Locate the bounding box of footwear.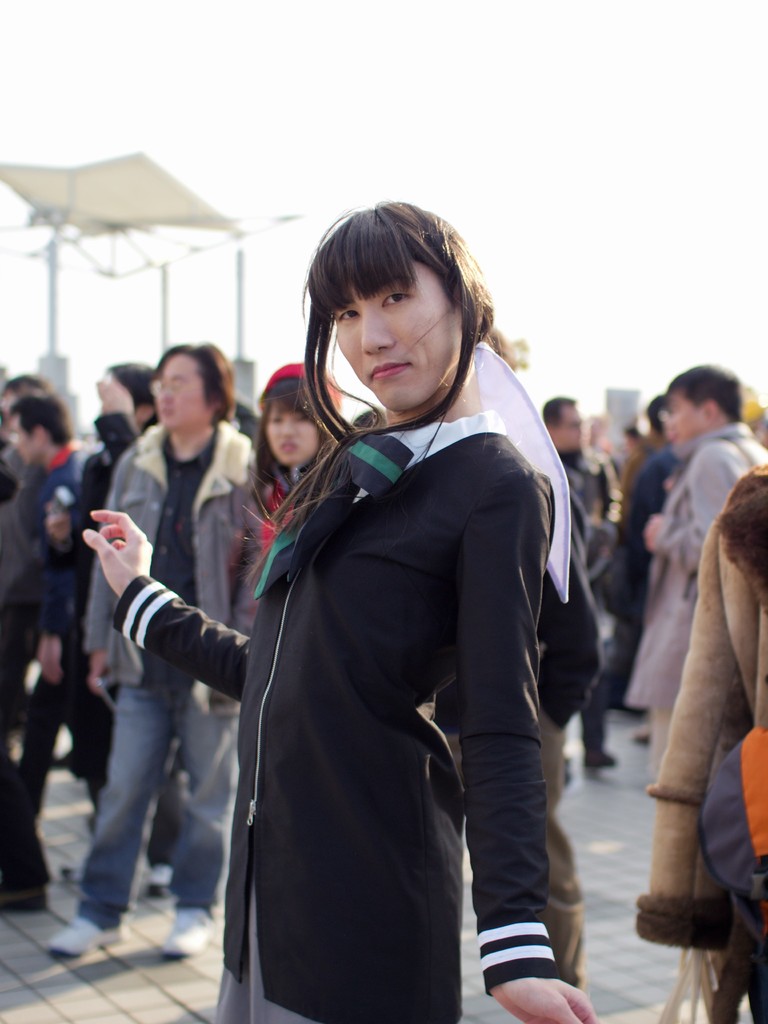
Bounding box: 146 862 186 895.
